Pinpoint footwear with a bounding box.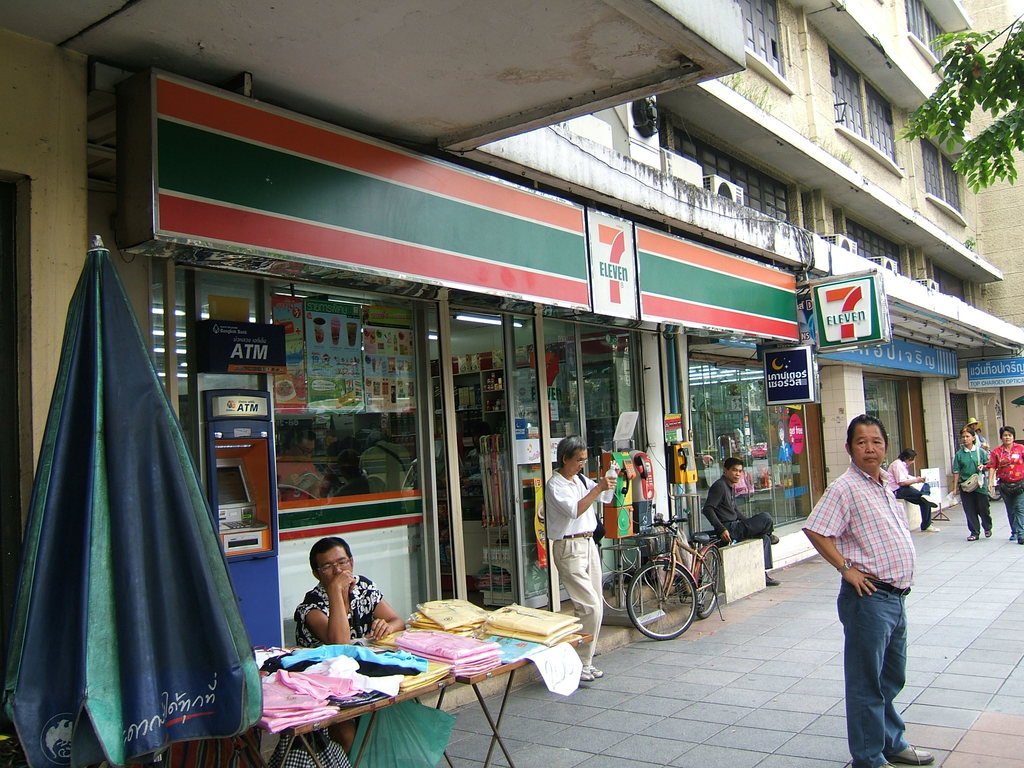
1009,535,1015,540.
